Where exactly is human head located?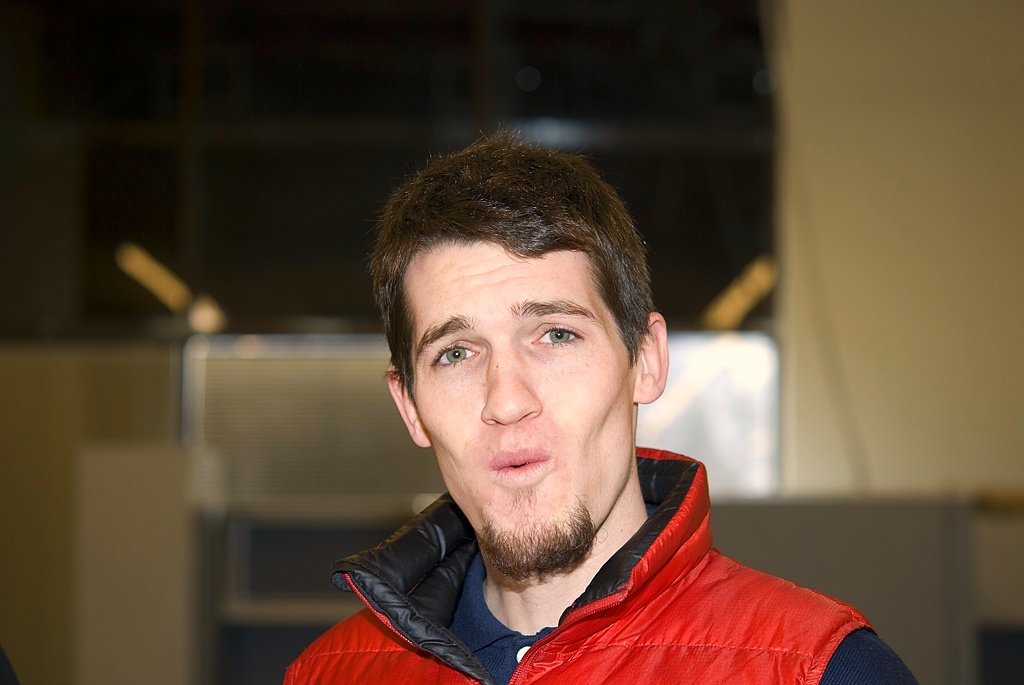
Its bounding box is 385,143,665,561.
